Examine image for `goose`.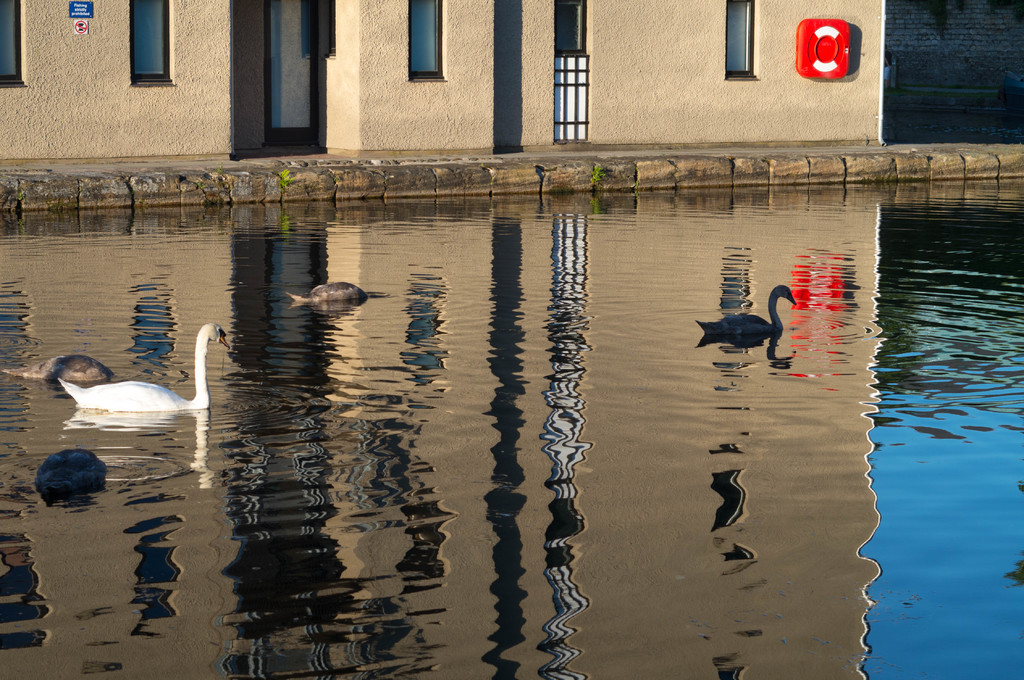
Examination result: <bbox>692, 282, 796, 346</bbox>.
